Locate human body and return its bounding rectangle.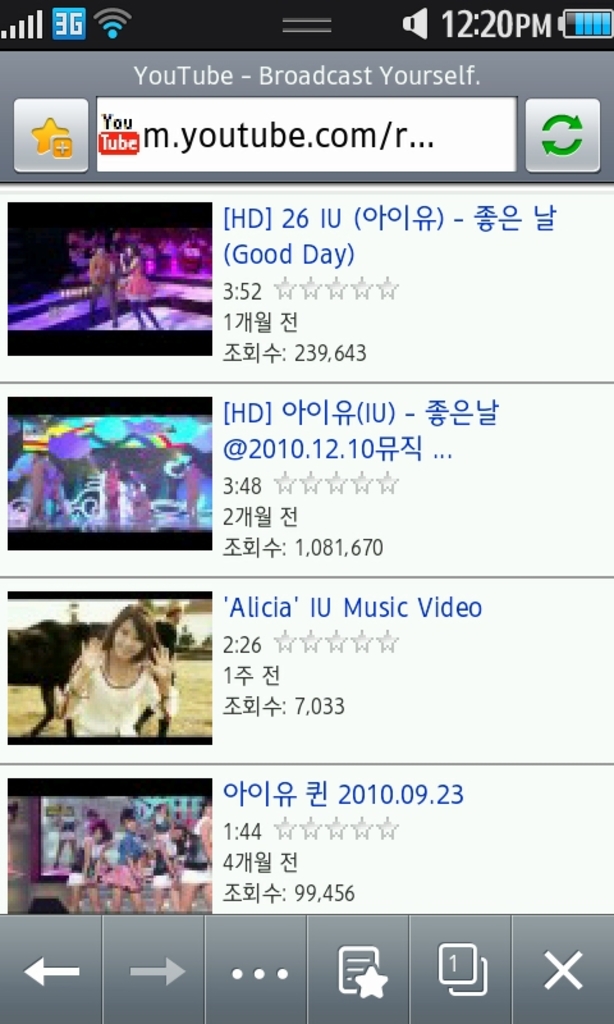
[left=87, top=251, right=128, bottom=328].
